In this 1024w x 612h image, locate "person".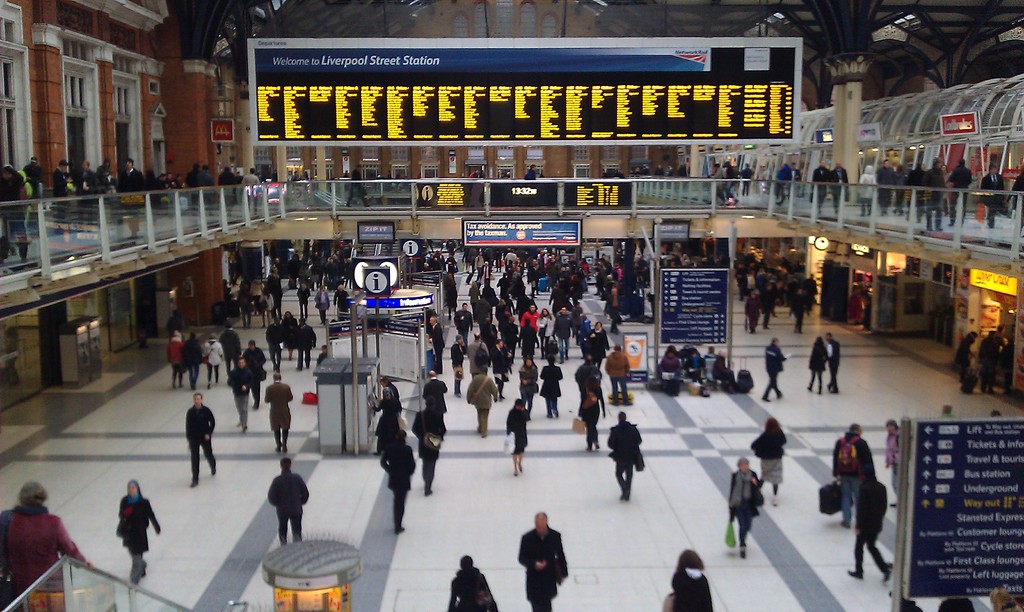
Bounding box: detection(203, 335, 224, 385).
